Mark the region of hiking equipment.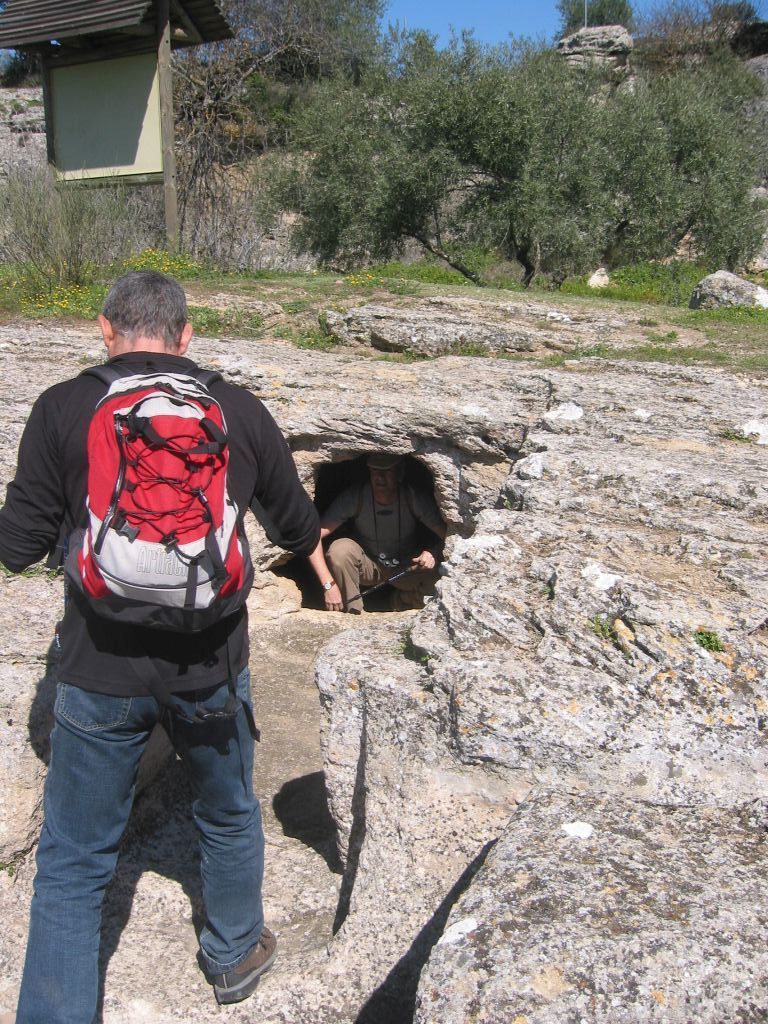
Region: 45,360,261,689.
